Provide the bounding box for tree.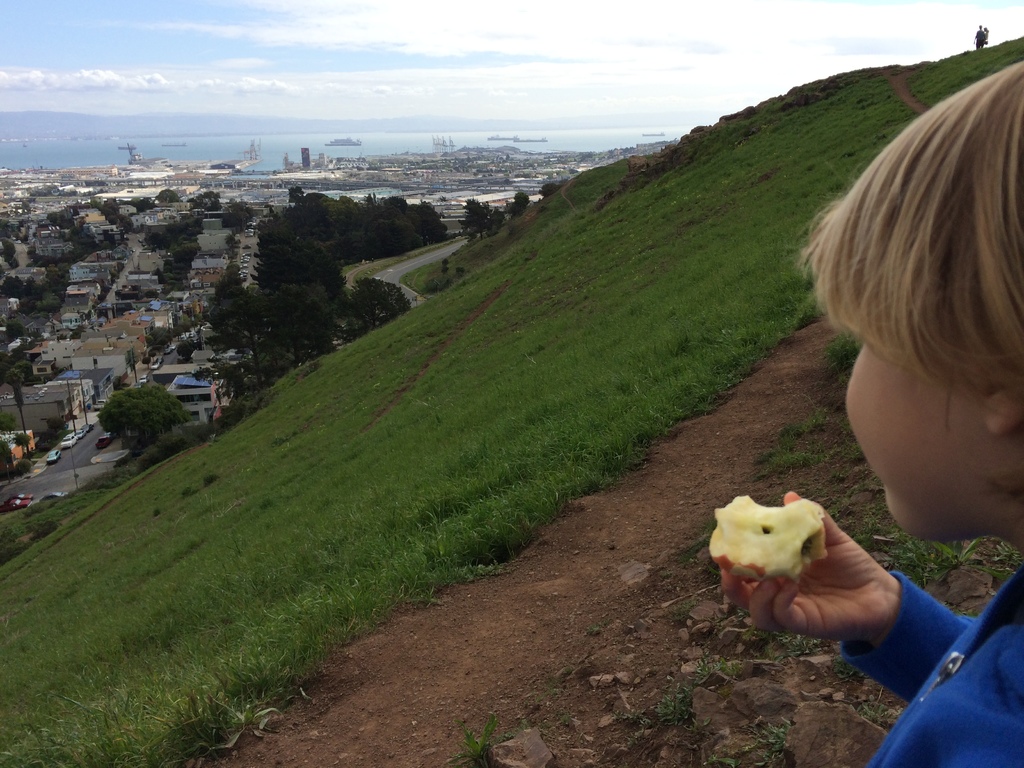
box(489, 207, 508, 233).
